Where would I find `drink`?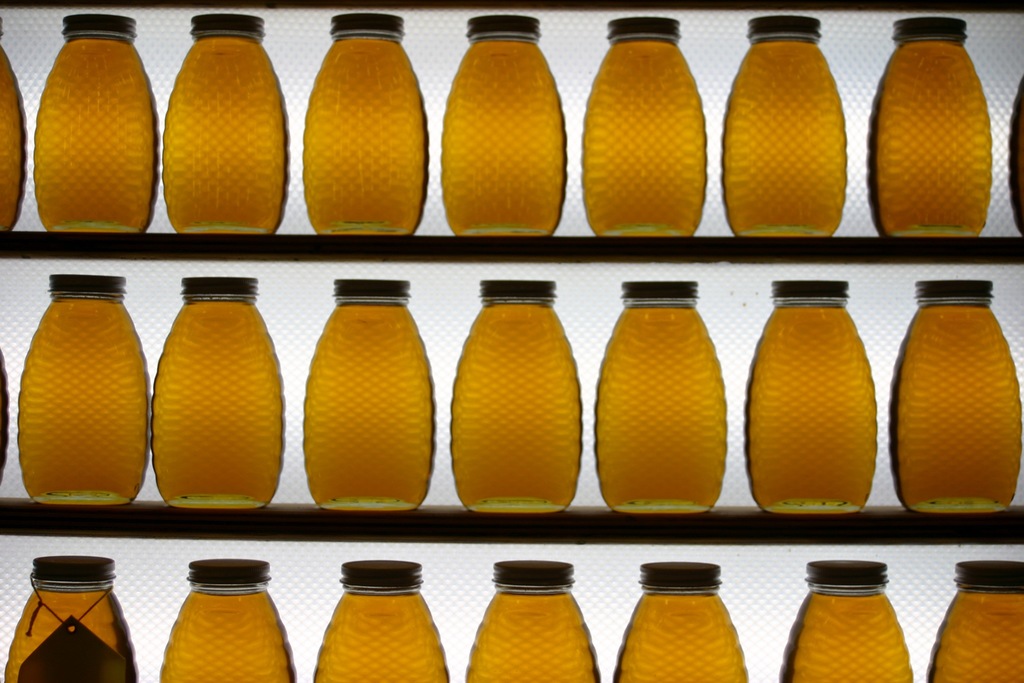
At x1=580, y1=41, x2=701, y2=231.
